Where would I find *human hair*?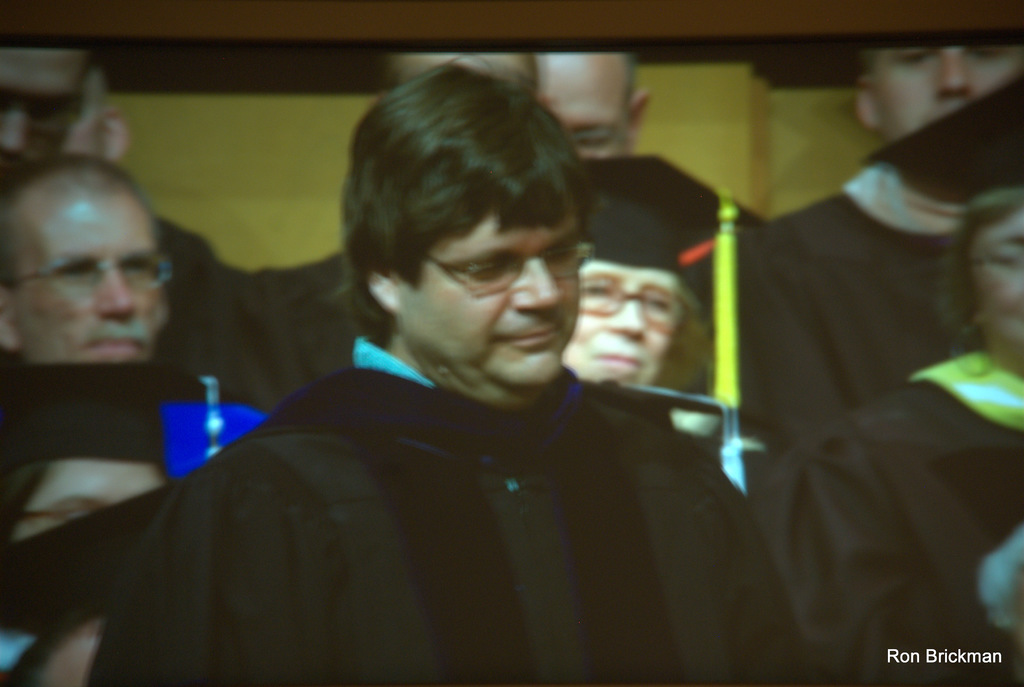
At bbox(941, 183, 1023, 378).
